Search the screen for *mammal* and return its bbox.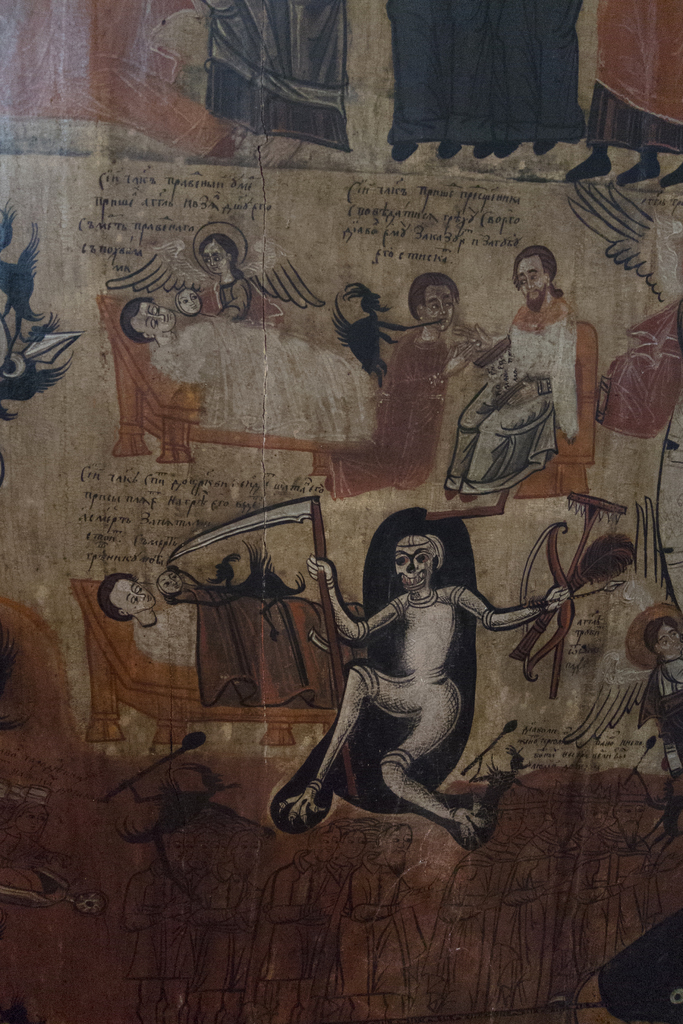
Found: left=452, top=247, right=597, bottom=508.
